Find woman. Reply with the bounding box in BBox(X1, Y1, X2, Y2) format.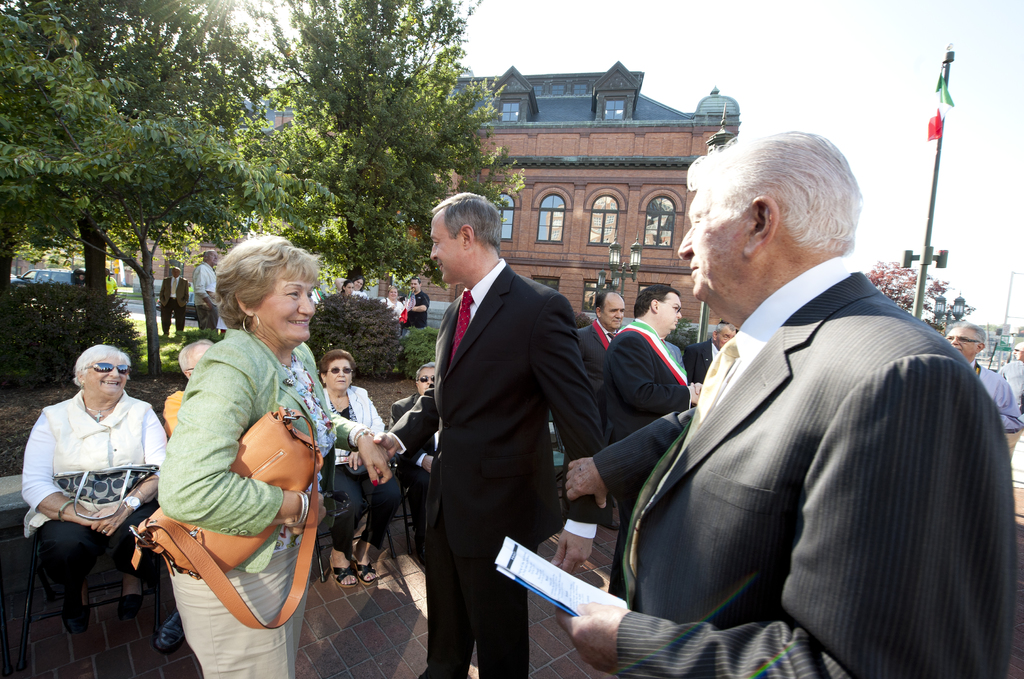
BBox(379, 288, 406, 319).
